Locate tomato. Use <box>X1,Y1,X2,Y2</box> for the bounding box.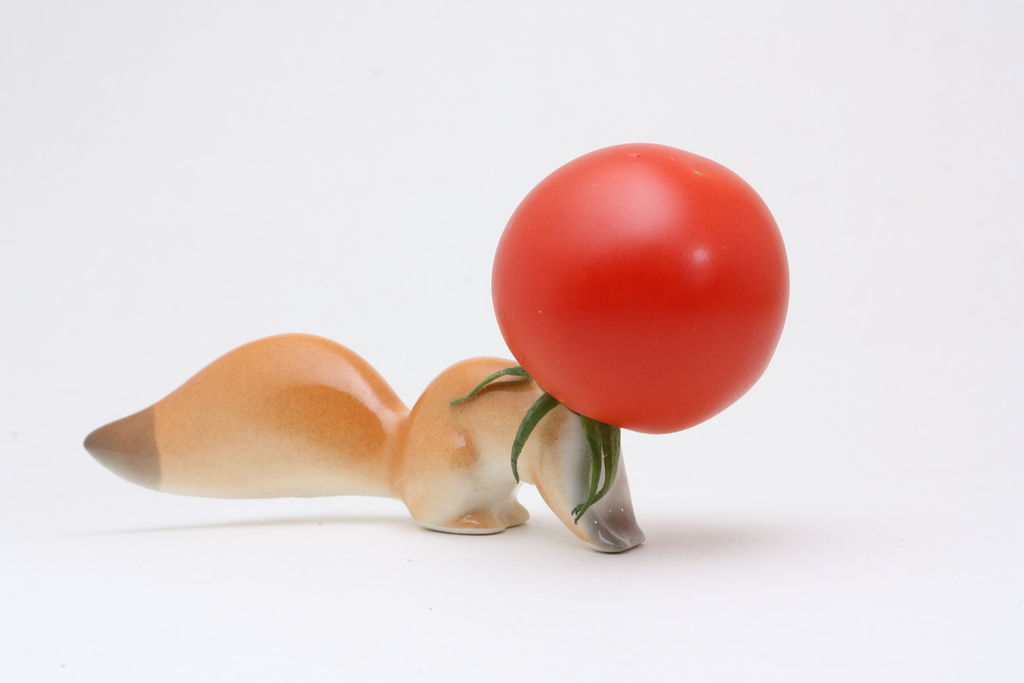
<box>467,131,778,436</box>.
